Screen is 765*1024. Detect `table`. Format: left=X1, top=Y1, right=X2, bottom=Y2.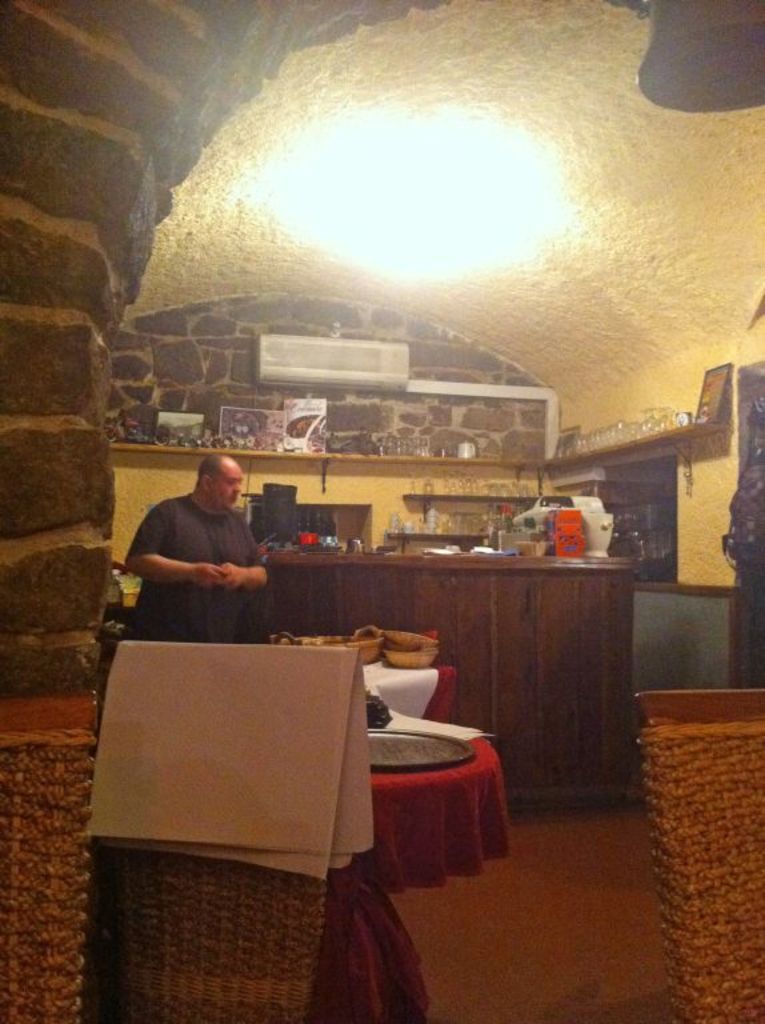
left=249, top=549, right=649, bottom=801.
